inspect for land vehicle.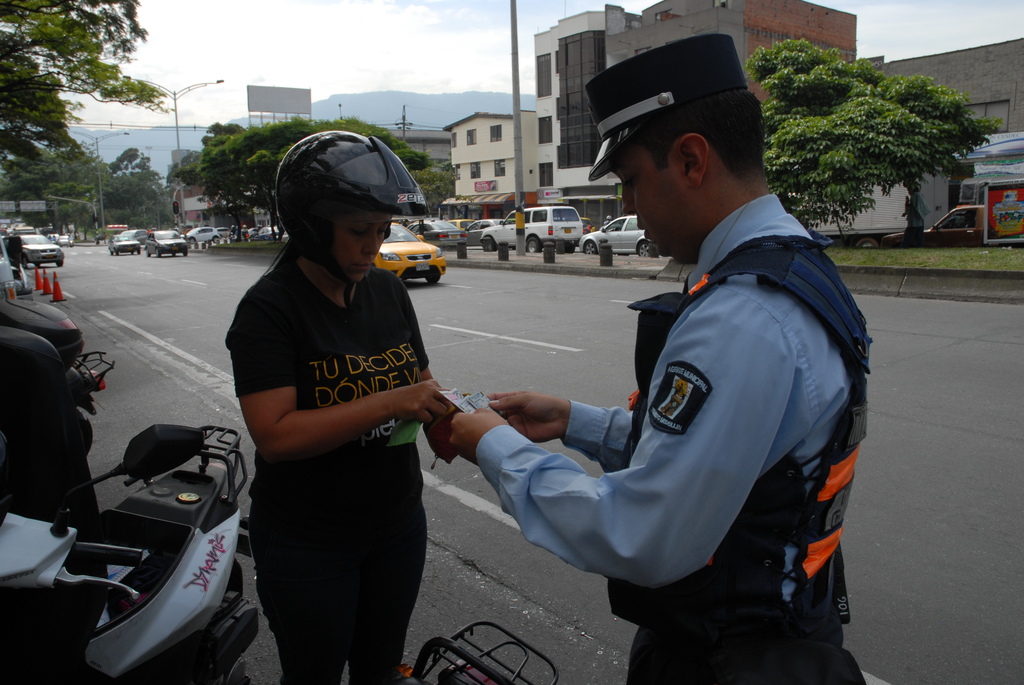
Inspection: {"left": 406, "top": 219, "right": 463, "bottom": 251}.
